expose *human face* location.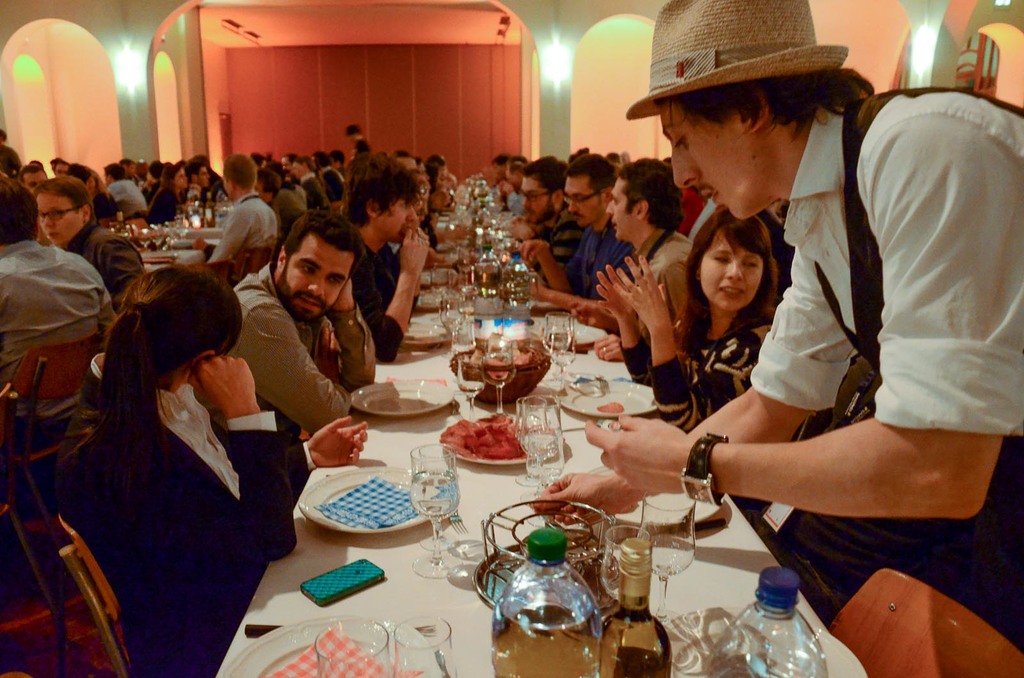
Exposed at 520 175 558 224.
